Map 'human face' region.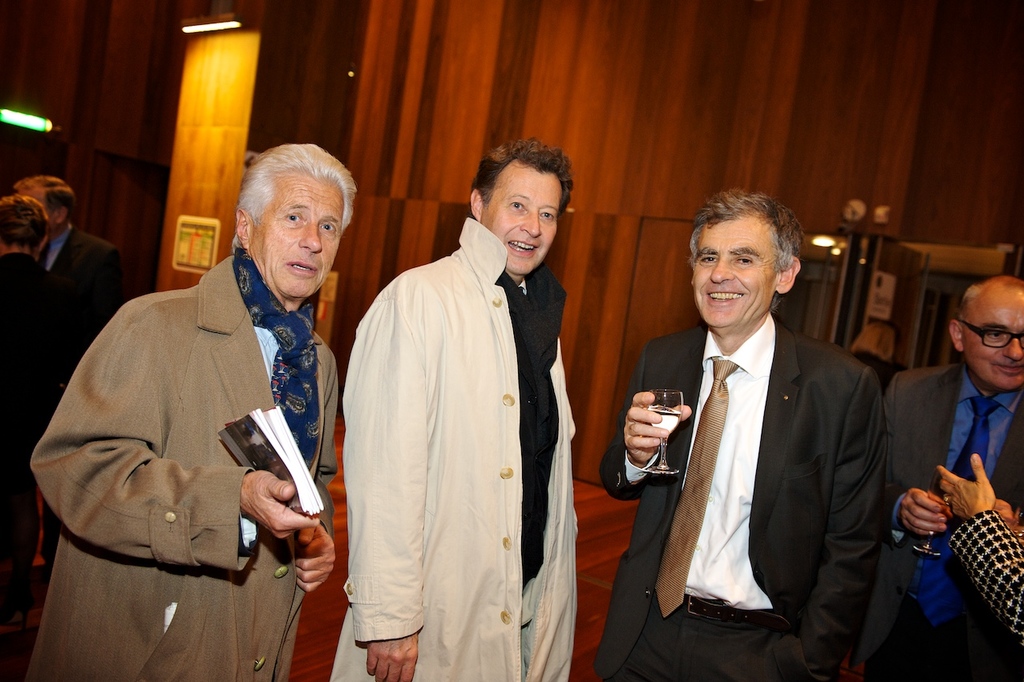
Mapped to 694:217:778:334.
